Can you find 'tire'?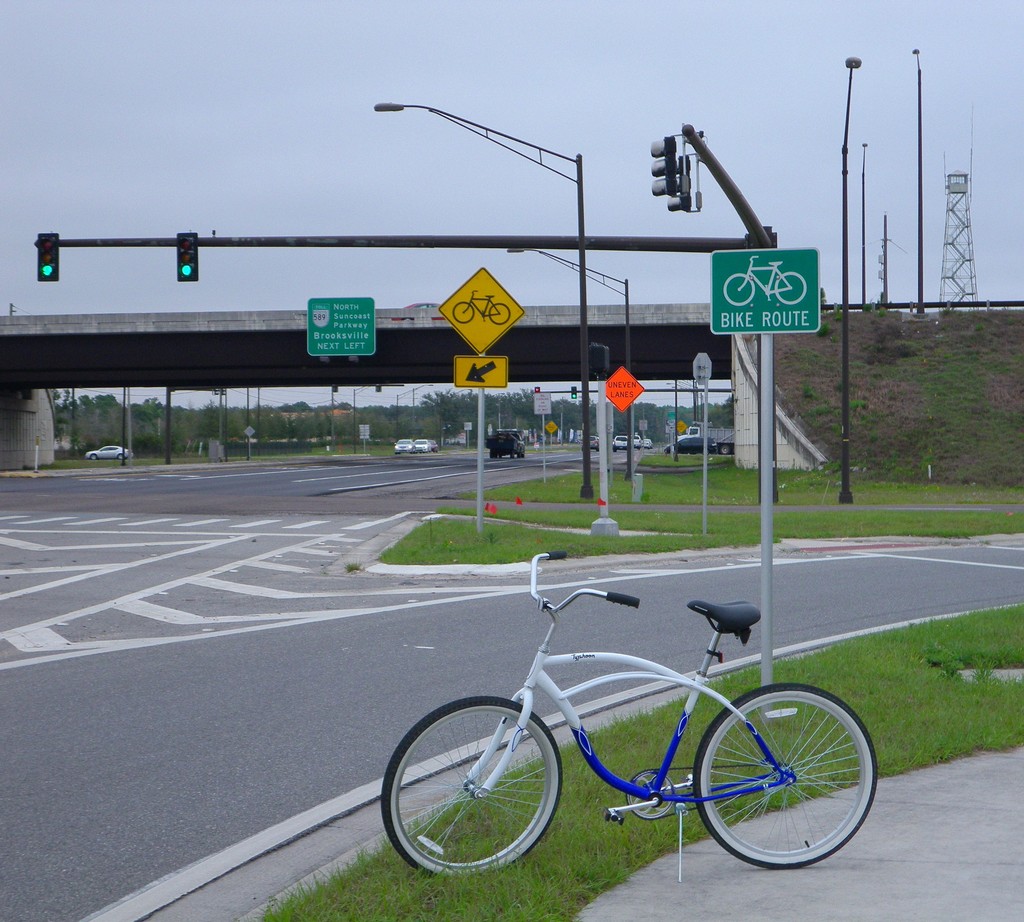
Yes, bounding box: select_region(776, 273, 805, 304).
